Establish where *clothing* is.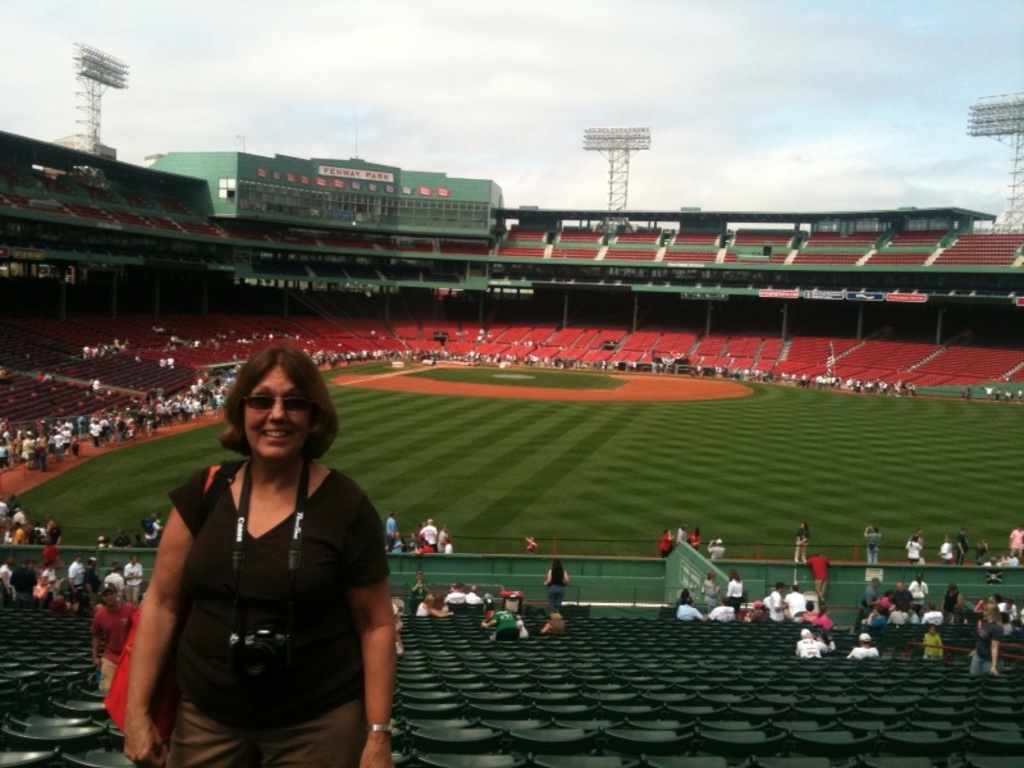
Established at (x1=797, y1=622, x2=818, y2=653).
